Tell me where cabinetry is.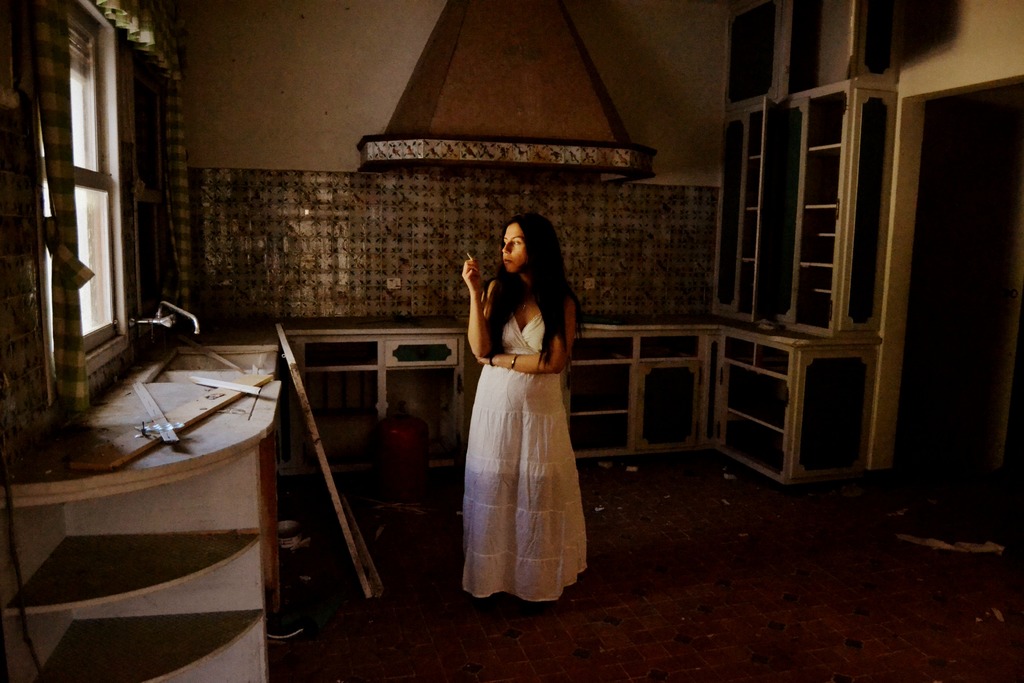
cabinetry is at BBox(726, 337, 760, 365).
